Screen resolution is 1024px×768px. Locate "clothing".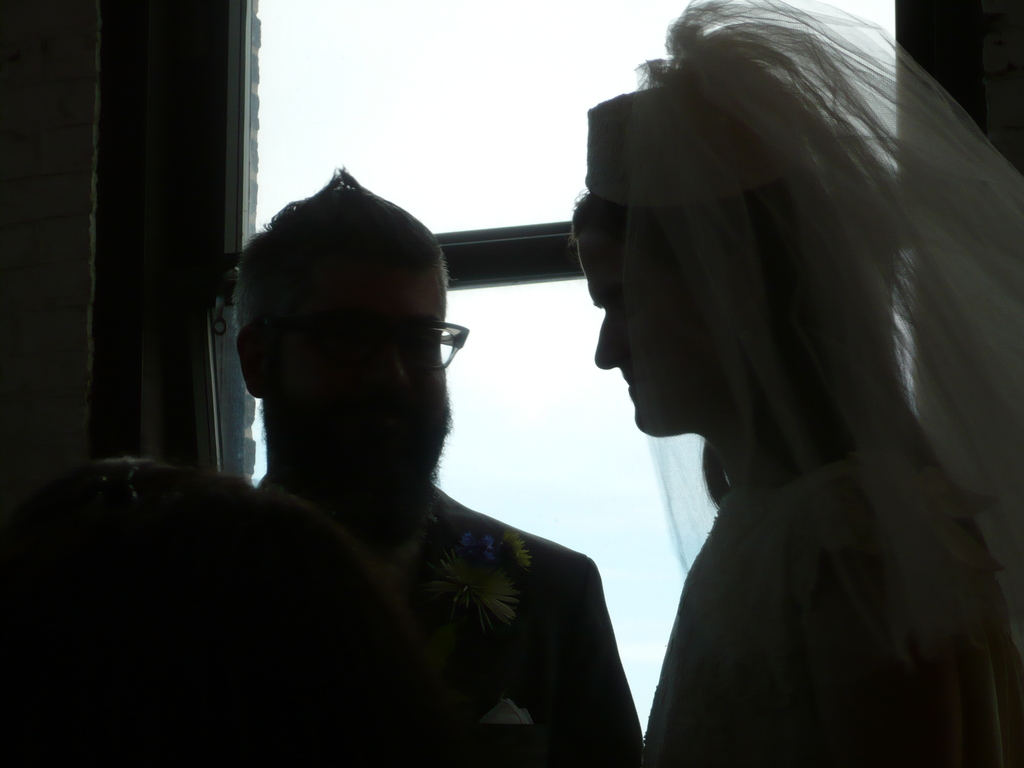
(left=260, top=478, right=646, bottom=767).
